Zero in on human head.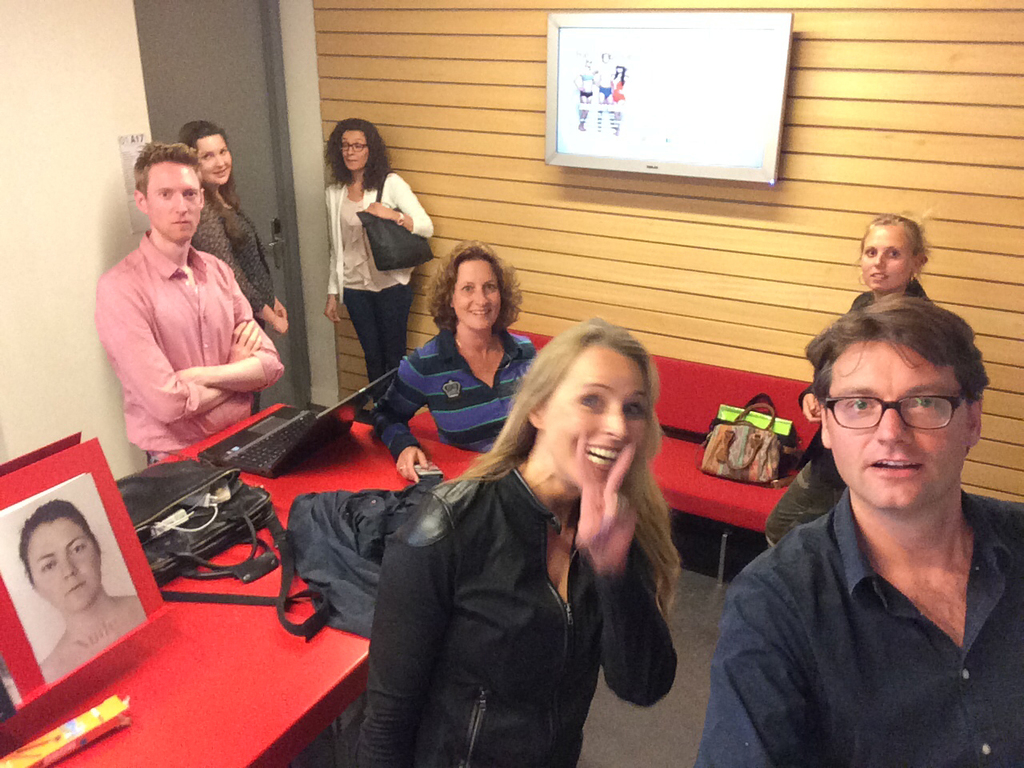
Zeroed in: rect(532, 298, 666, 523).
